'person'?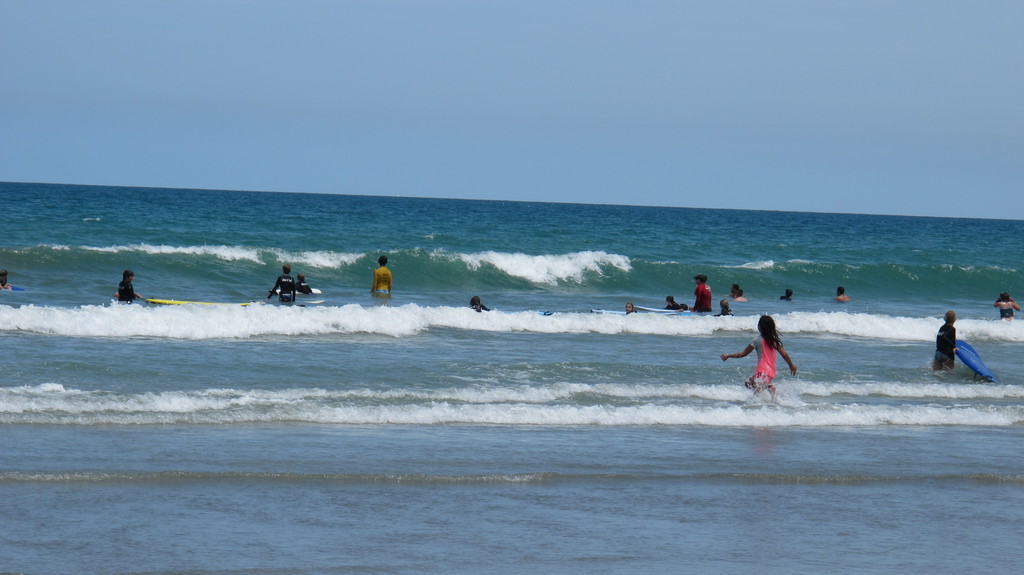
990:293:1020:316
